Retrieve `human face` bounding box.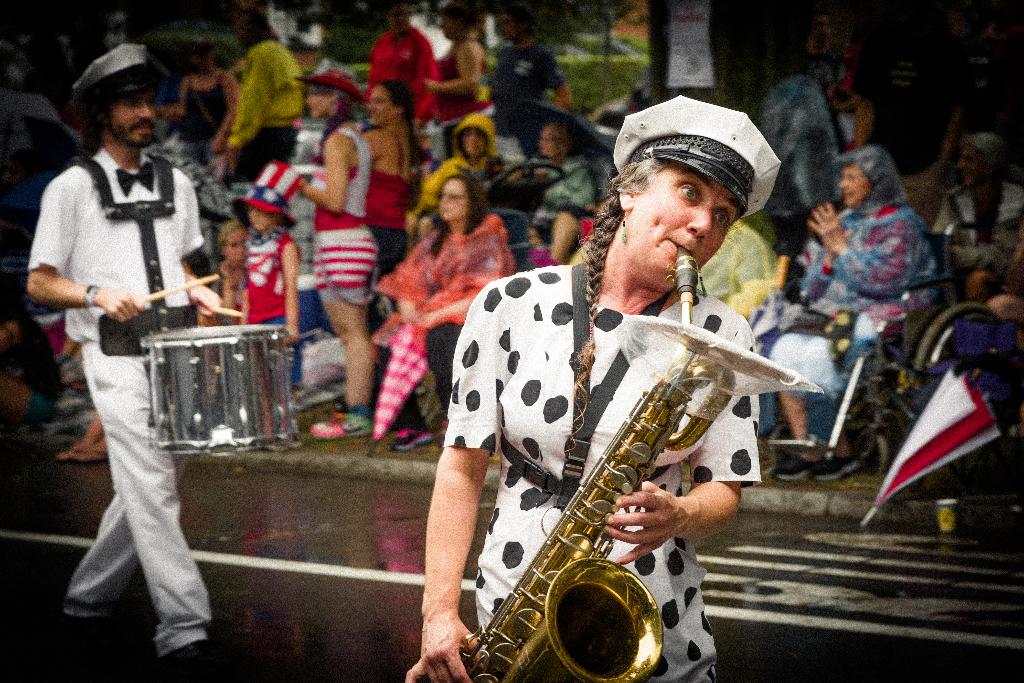
Bounding box: rect(225, 231, 243, 262).
